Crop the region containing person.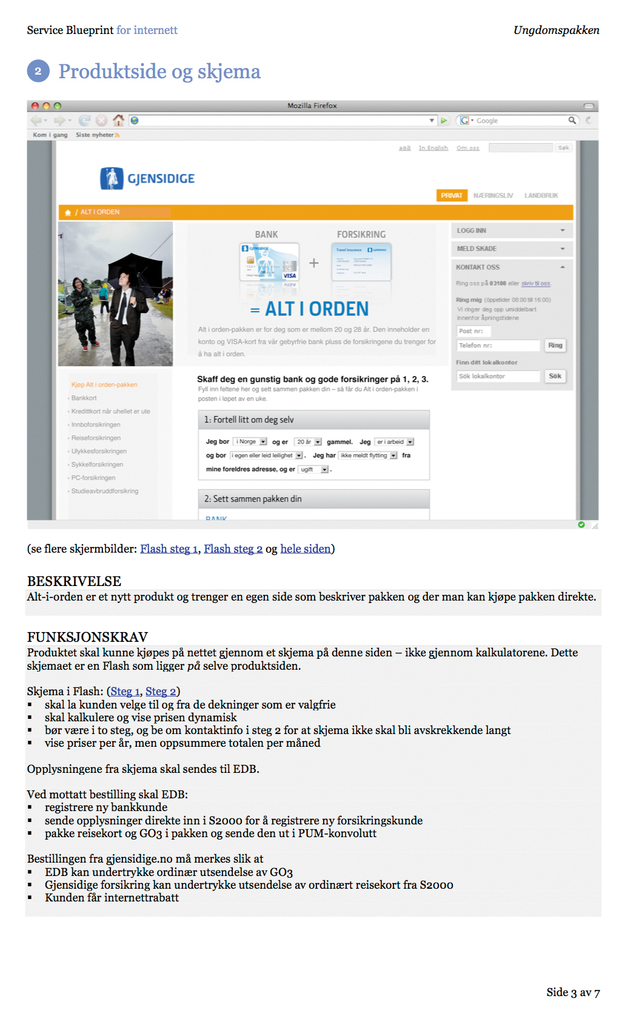
Crop region: [102, 268, 156, 371].
